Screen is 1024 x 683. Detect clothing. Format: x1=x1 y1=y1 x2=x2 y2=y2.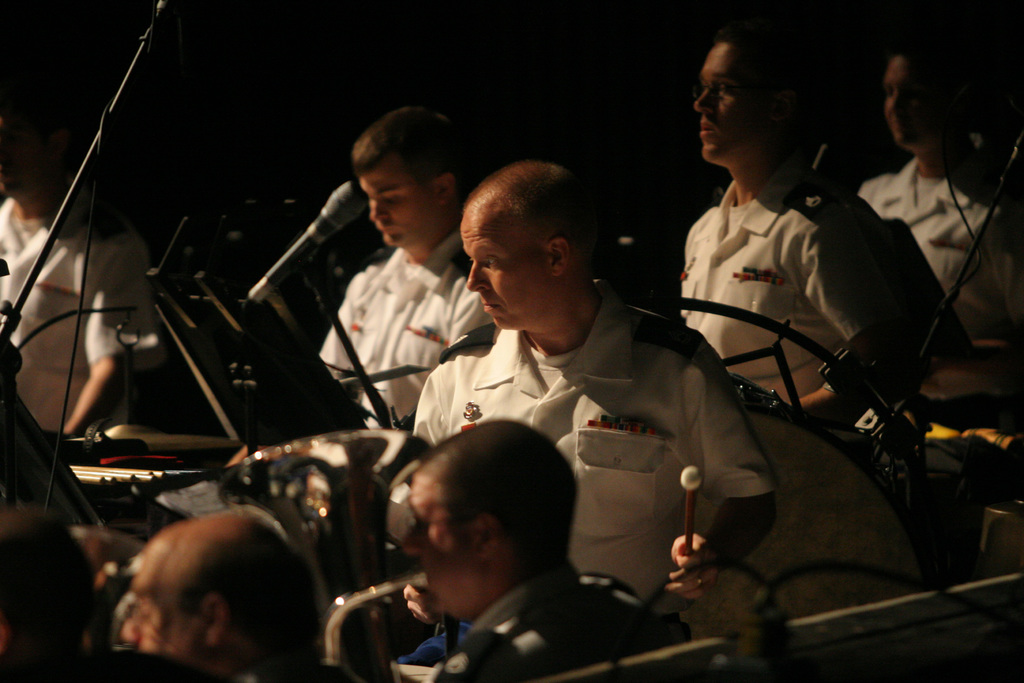
x1=677 y1=174 x2=863 y2=402.
